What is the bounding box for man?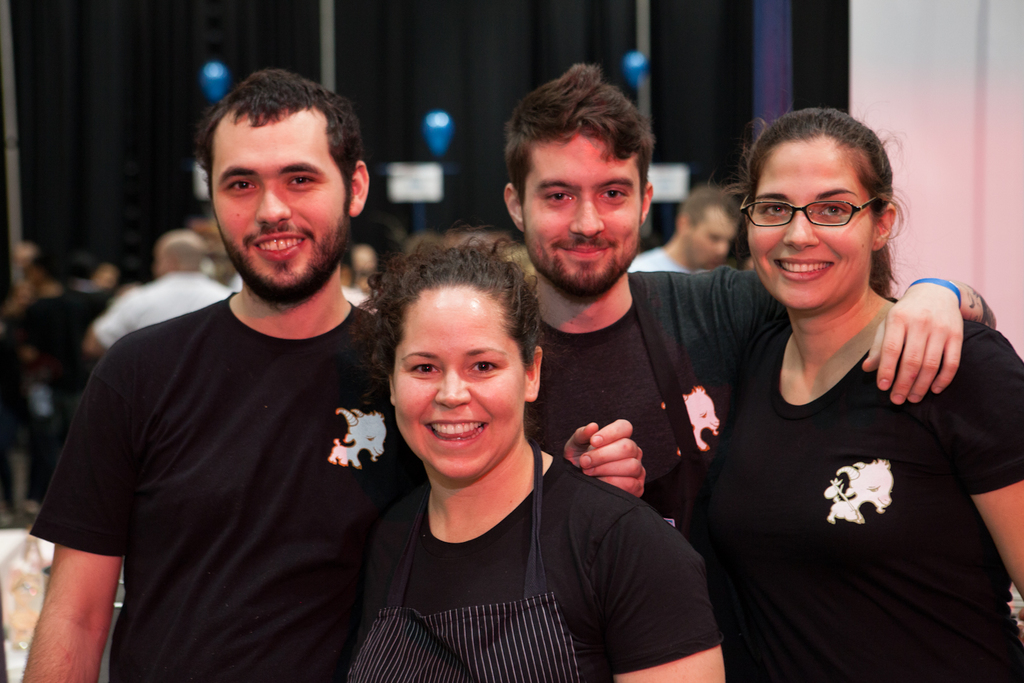
626/182/741/269.
